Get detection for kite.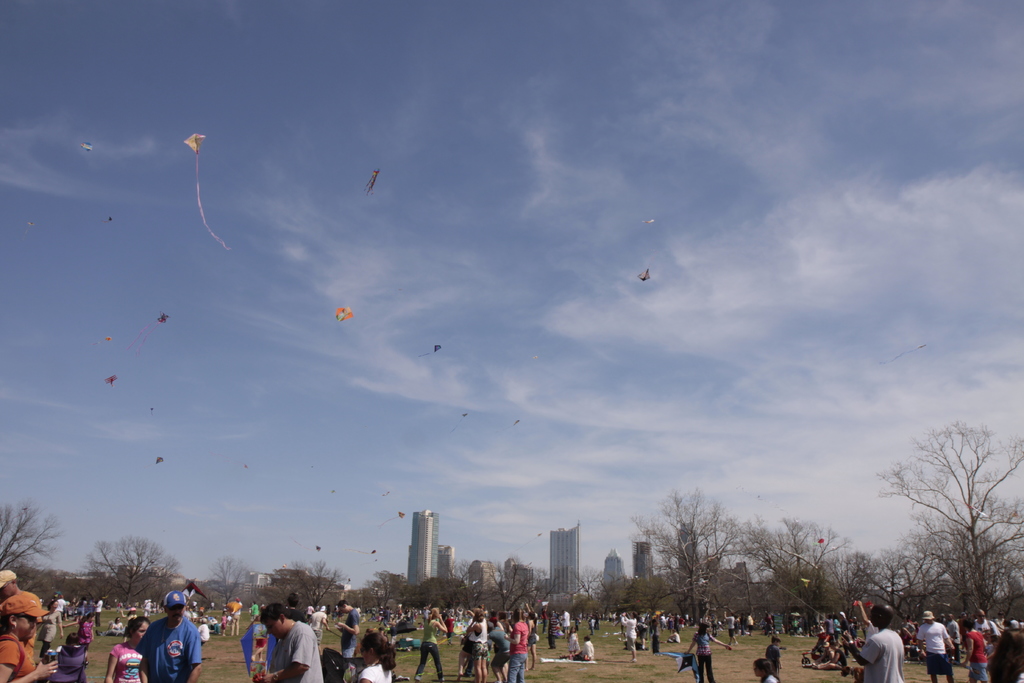
Detection: <region>127, 309, 172, 357</region>.
